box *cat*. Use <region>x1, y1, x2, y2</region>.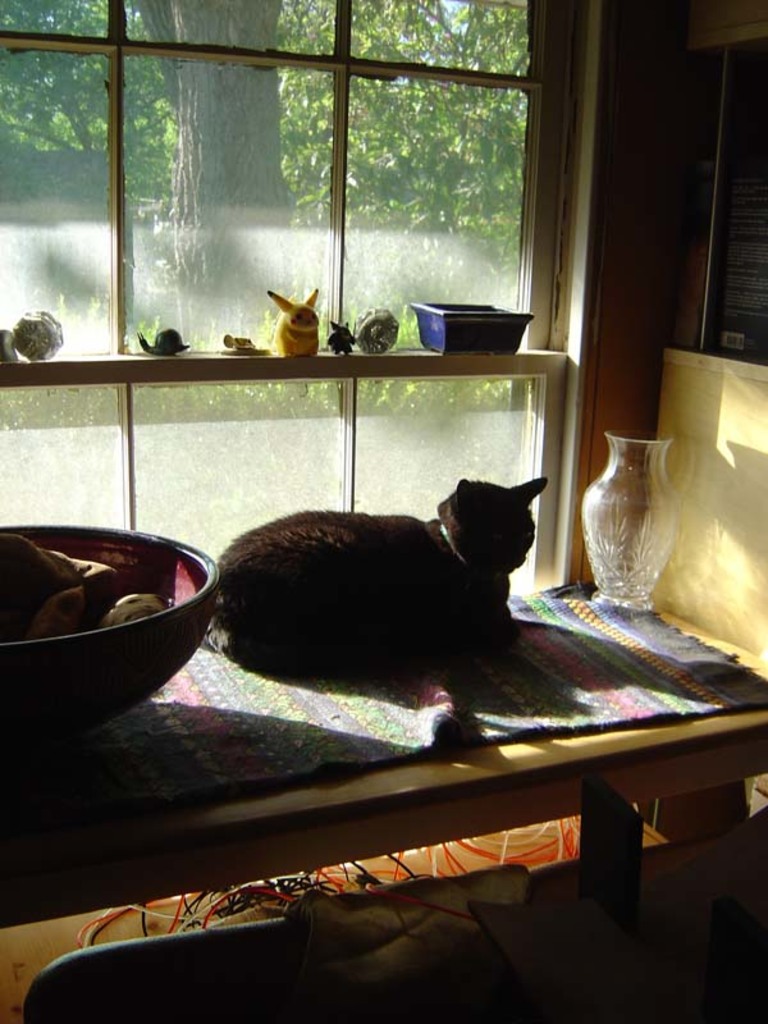
<region>205, 466, 572, 687</region>.
